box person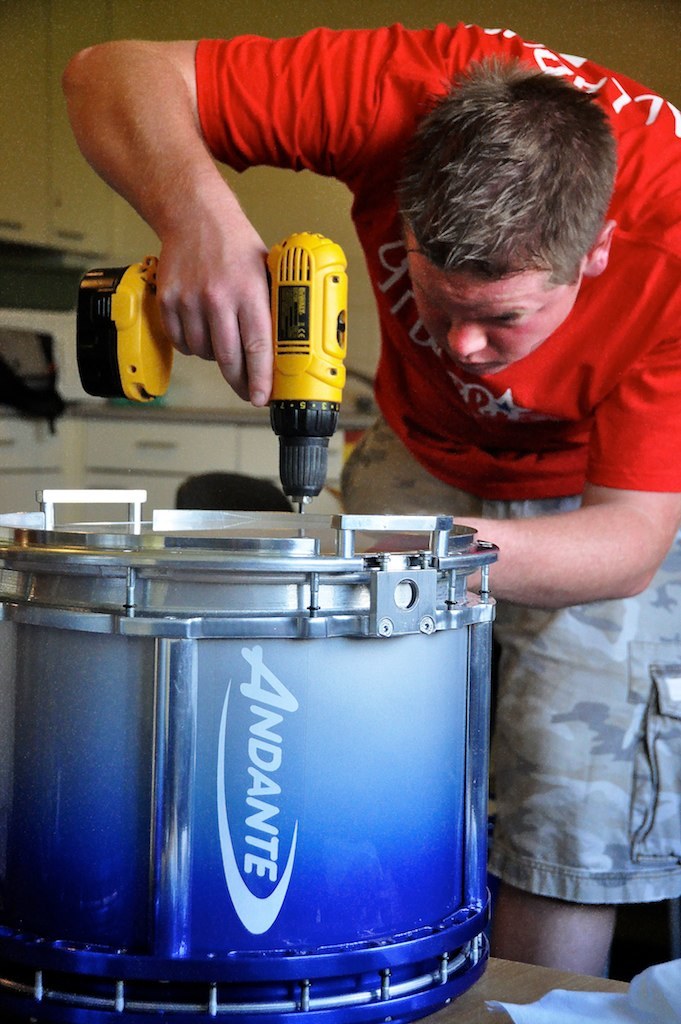
box=[59, 22, 680, 975]
